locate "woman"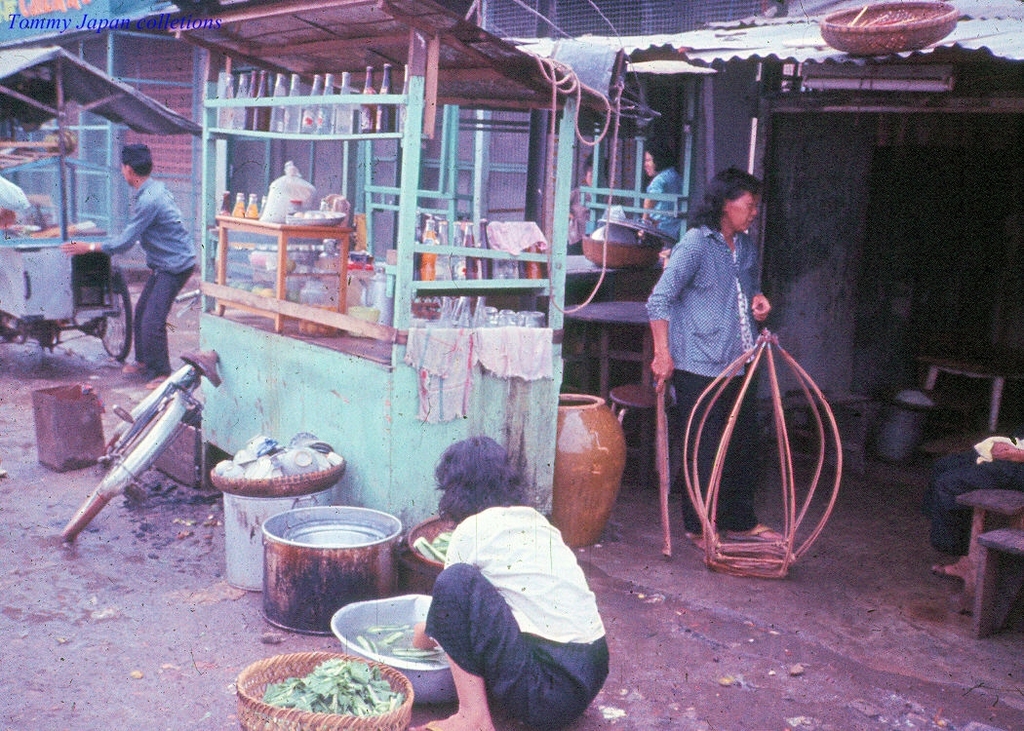
650, 169, 786, 534
